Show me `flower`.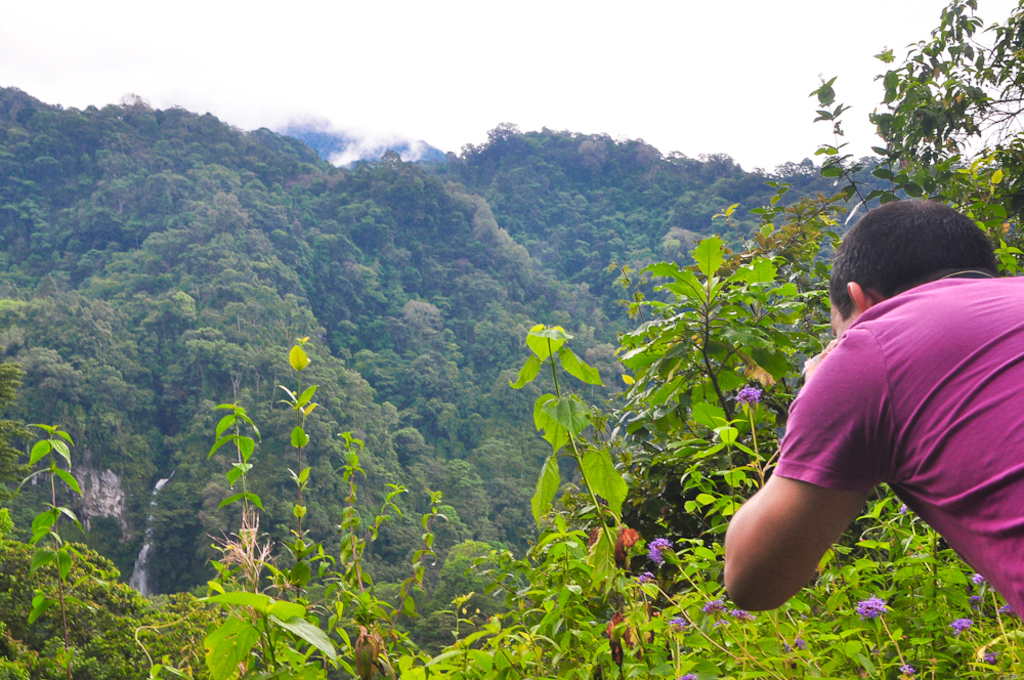
`flower` is here: 665, 617, 681, 634.
